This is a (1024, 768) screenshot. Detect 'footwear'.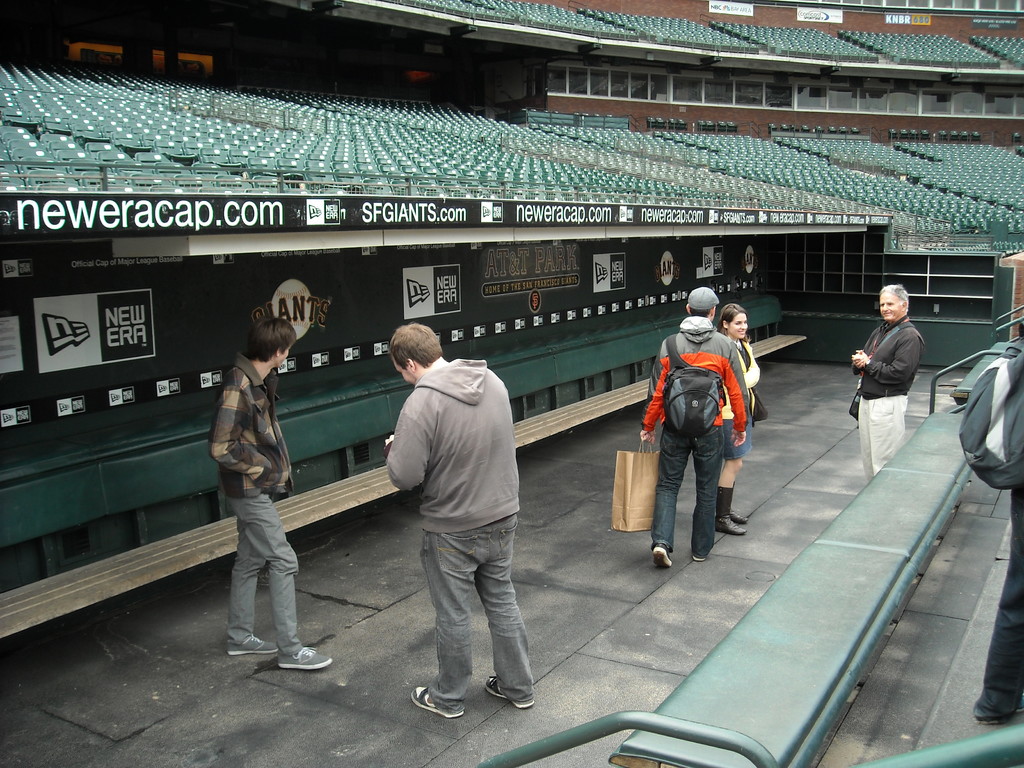
l=655, t=539, r=671, b=574.
